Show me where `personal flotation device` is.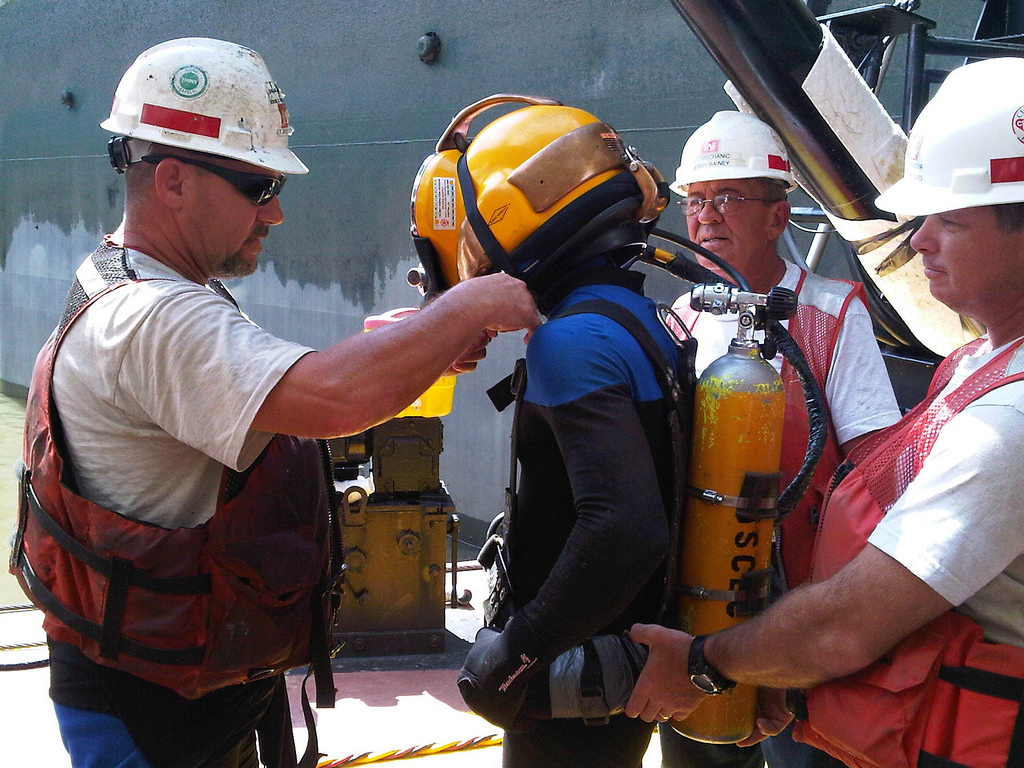
`personal flotation device` is at BBox(4, 229, 347, 767).
